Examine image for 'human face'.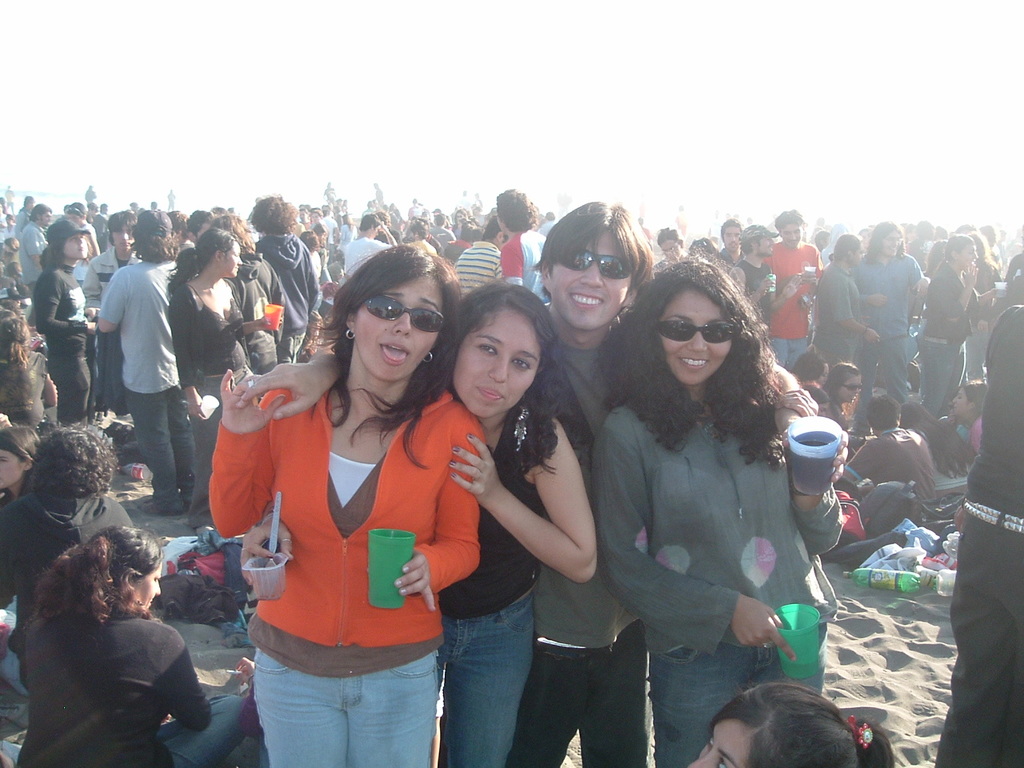
Examination result: <bbox>659, 236, 681, 260</bbox>.
